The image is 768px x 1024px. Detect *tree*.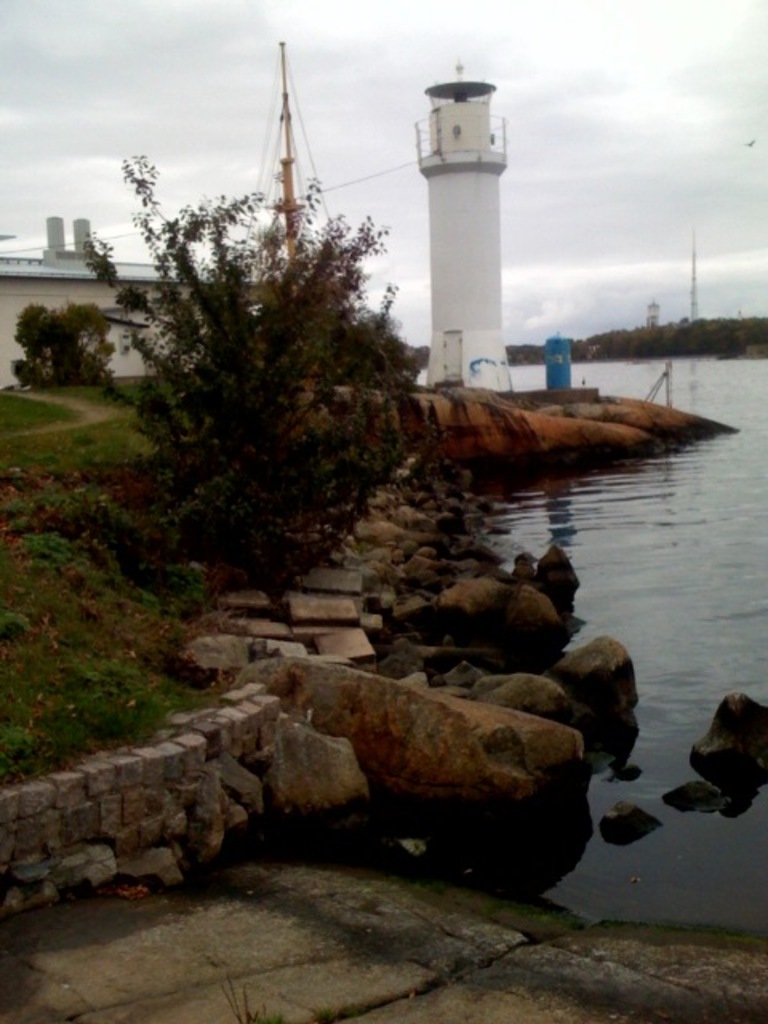
Detection: bbox=(10, 291, 93, 390).
